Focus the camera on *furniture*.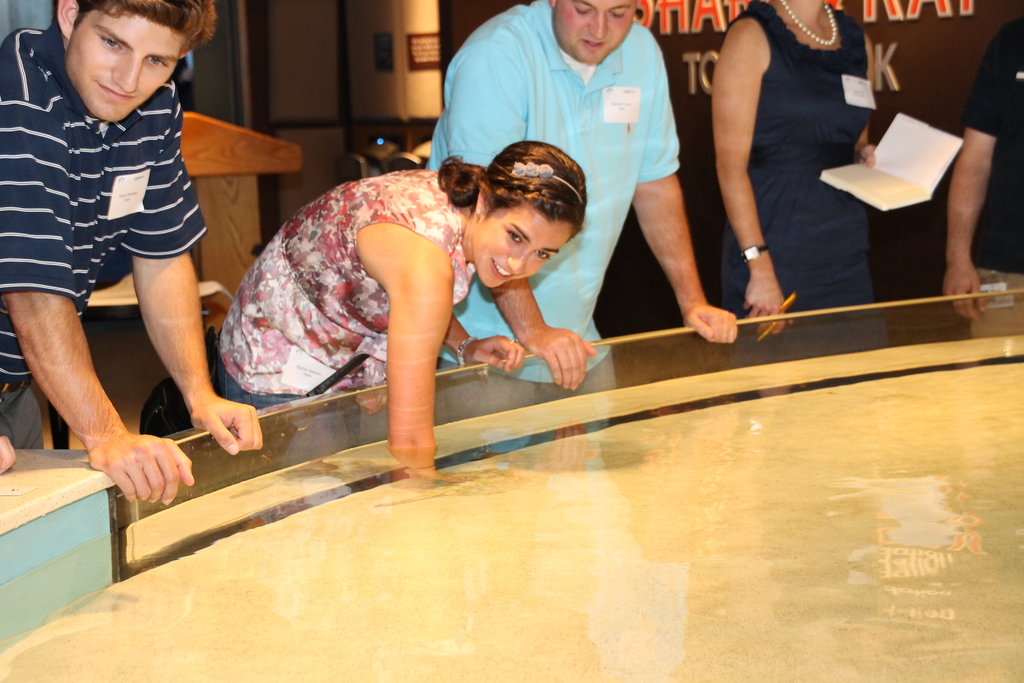
Focus region: bbox=(182, 111, 301, 336).
